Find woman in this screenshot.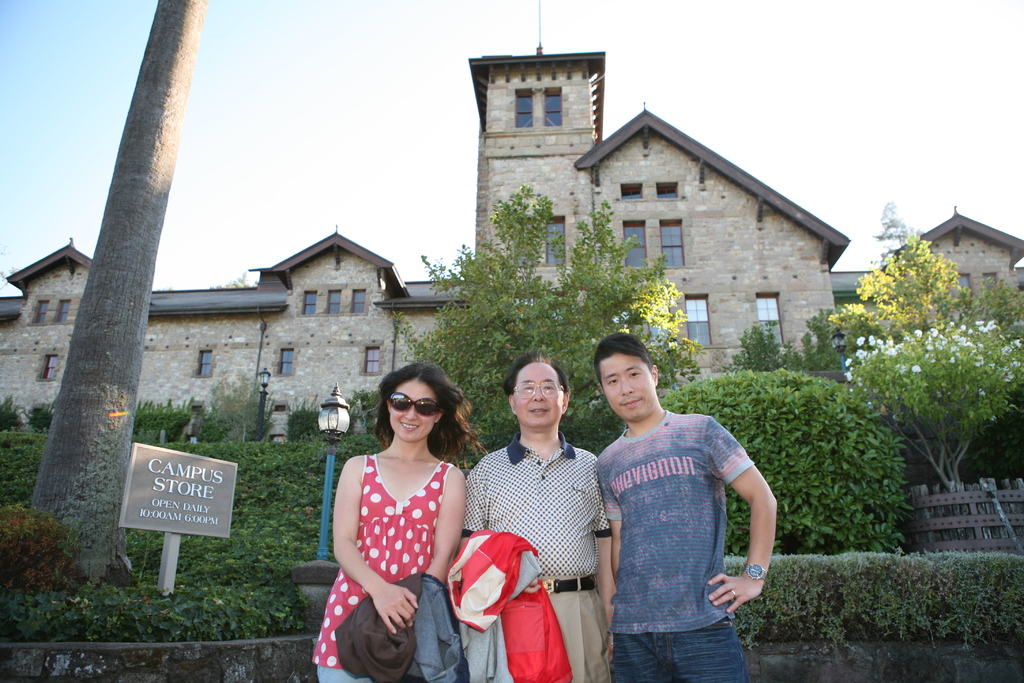
The bounding box for woman is (left=454, top=355, right=624, bottom=682).
